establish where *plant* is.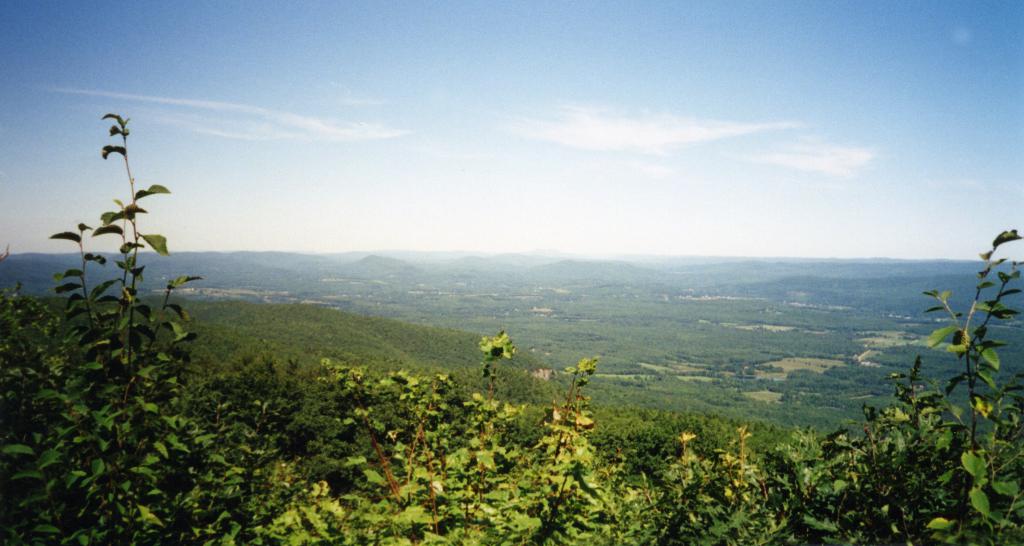
Established at box(614, 429, 821, 545).
